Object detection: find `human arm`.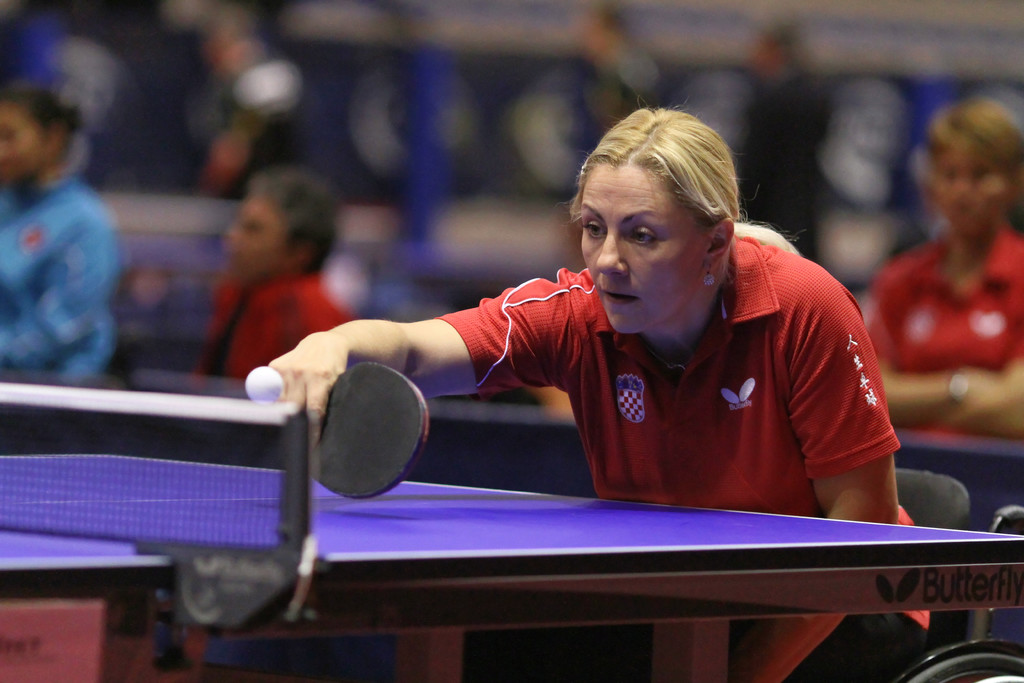
[255,279,541,413].
